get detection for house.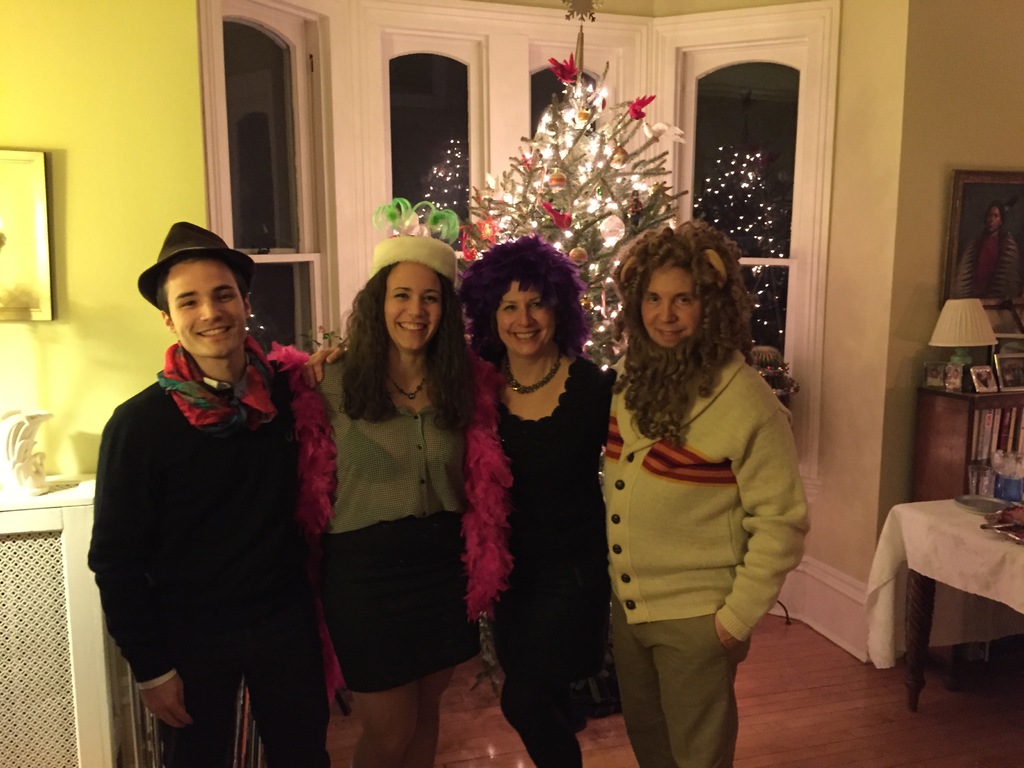
Detection: left=0, top=0, right=1023, bottom=767.
